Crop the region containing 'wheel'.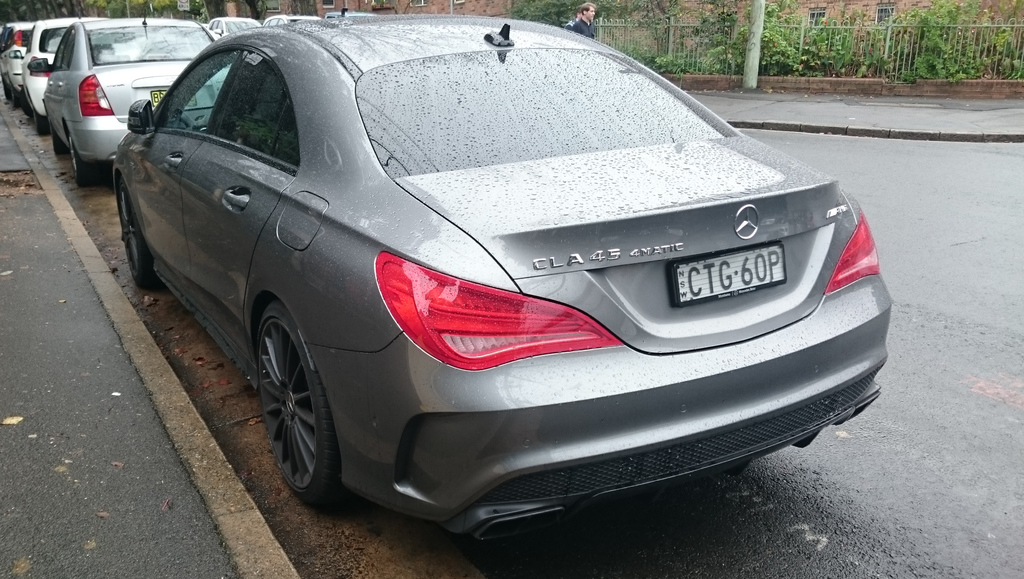
Crop region: [3, 81, 17, 101].
